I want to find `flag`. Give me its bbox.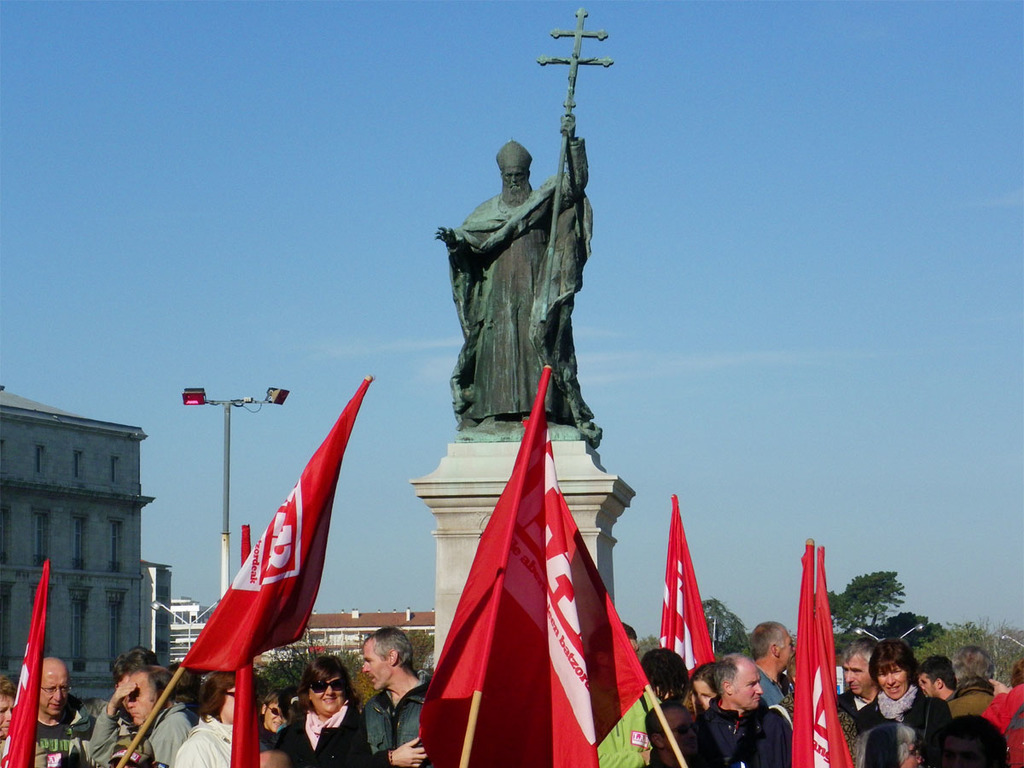
0 559 51 767.
